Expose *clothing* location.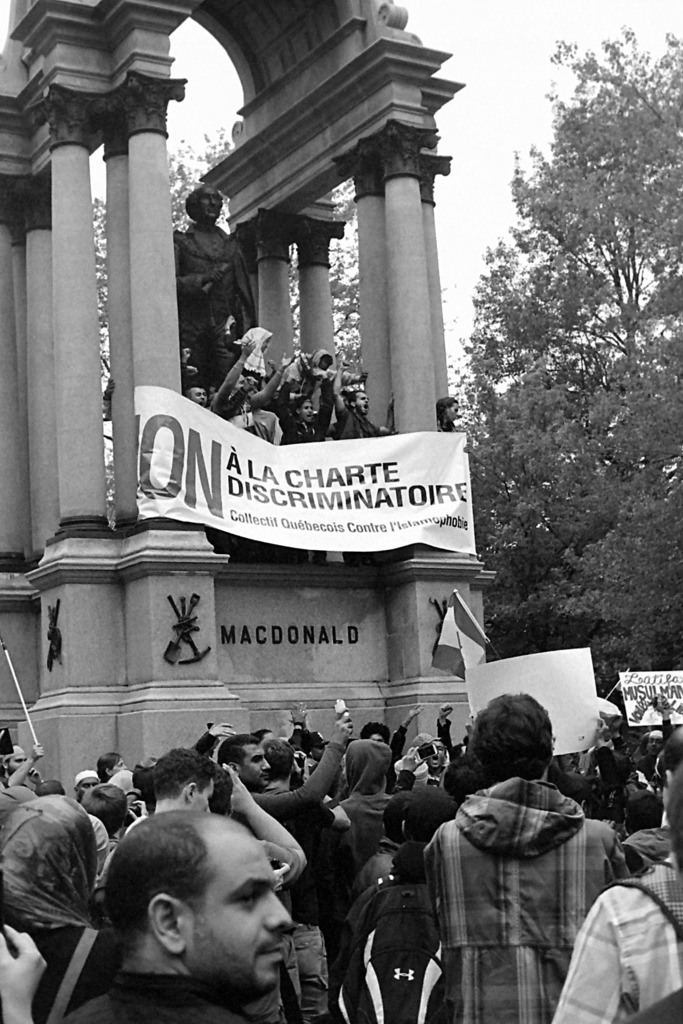
Exposed at bbox(172, 228, 258, 366).
